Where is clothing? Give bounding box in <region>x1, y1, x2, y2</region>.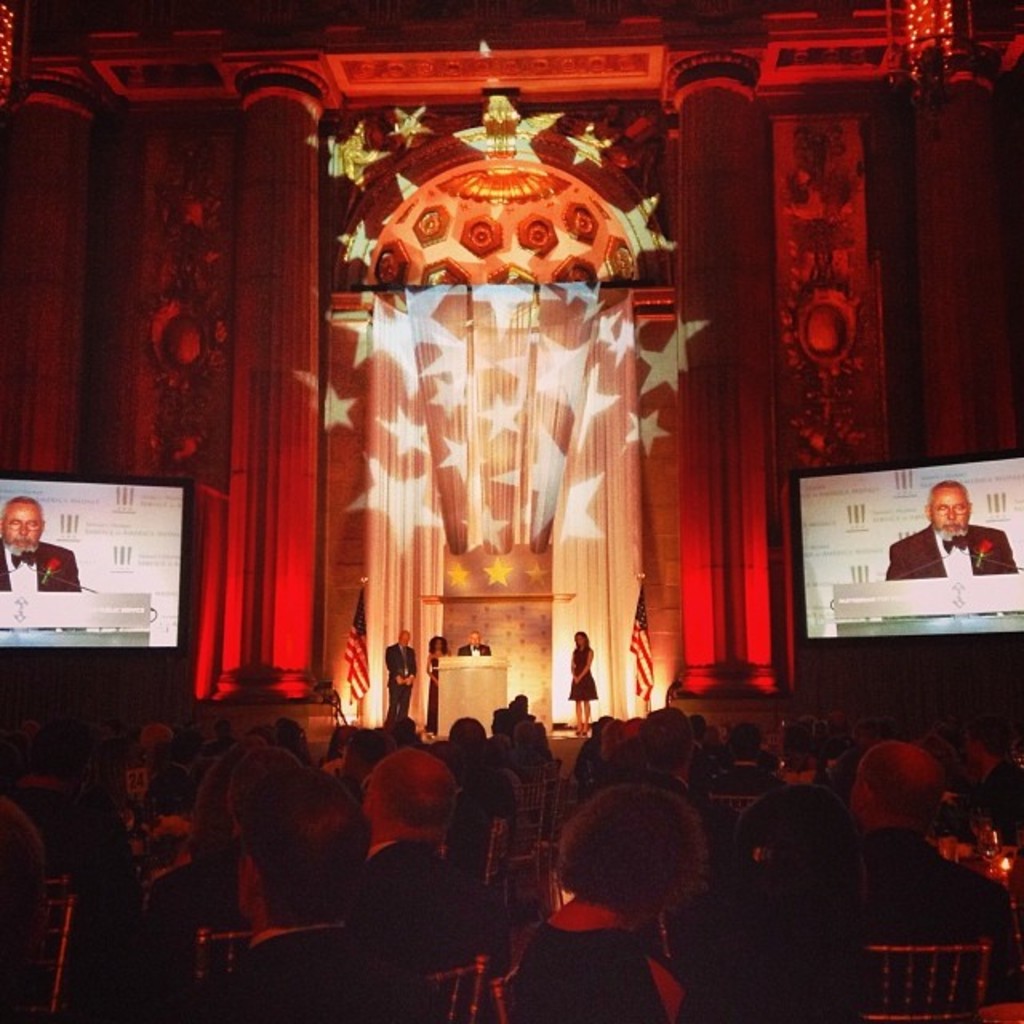
<region>422, 653, 448, 710</region>.
